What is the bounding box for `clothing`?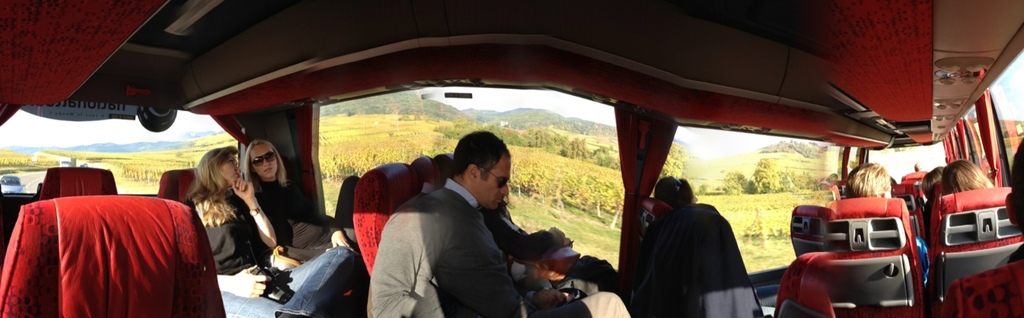
pyautogui.locateOnScreen(366, 177, 630, 317).
